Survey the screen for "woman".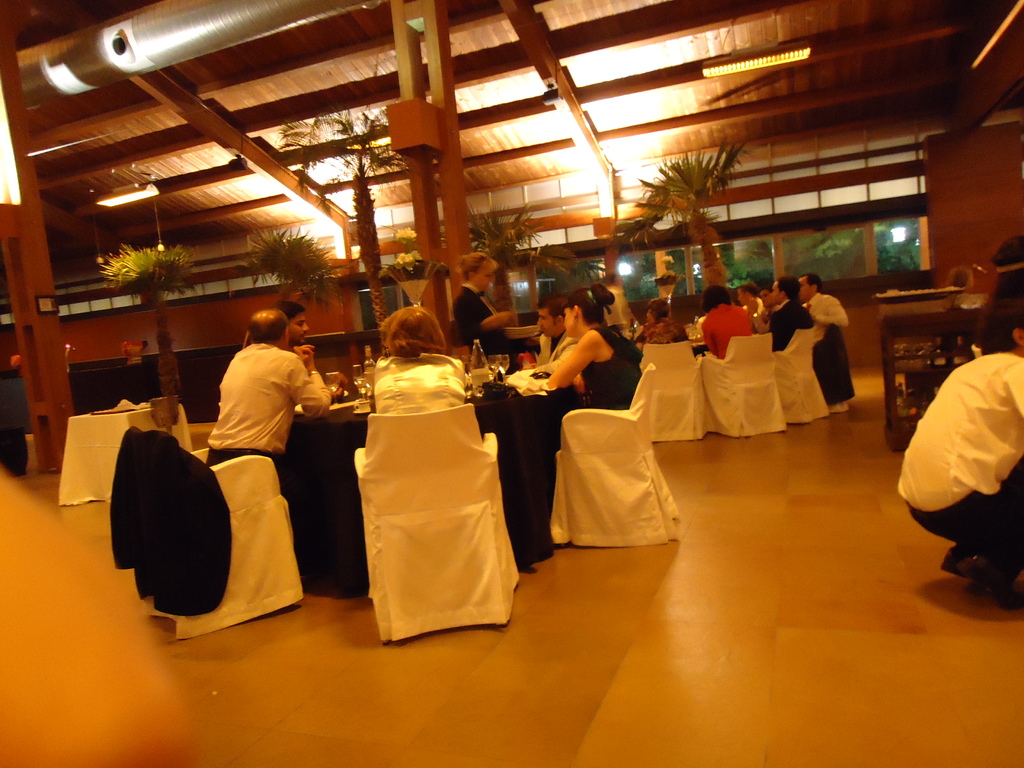
Survey found: bbox=(531, 270, 628, 465).
